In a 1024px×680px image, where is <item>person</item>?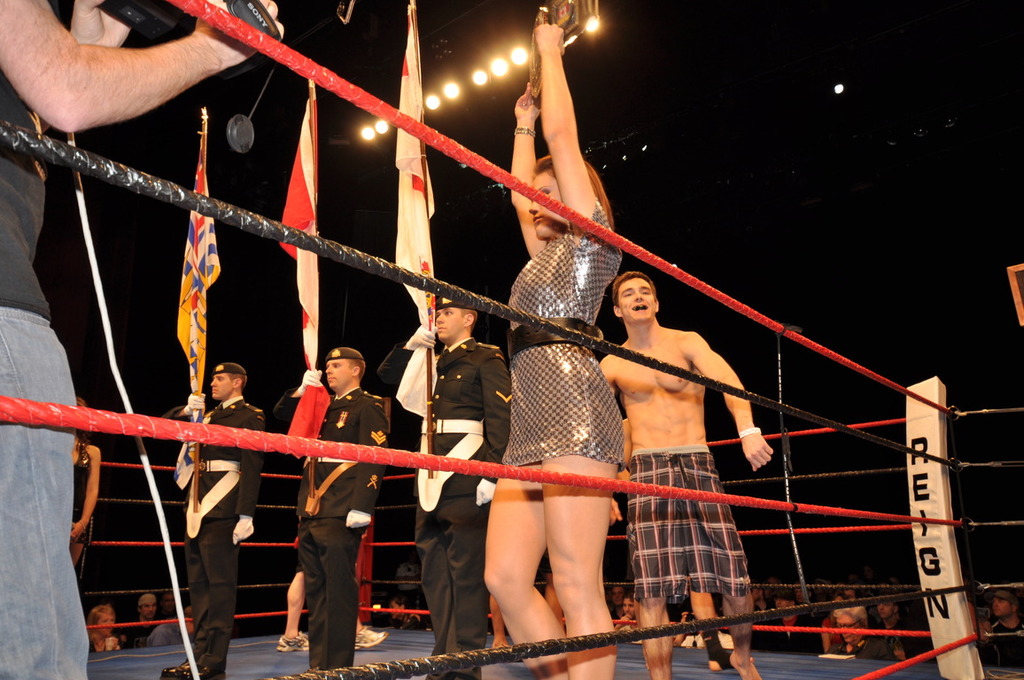
130,594,162,647.
